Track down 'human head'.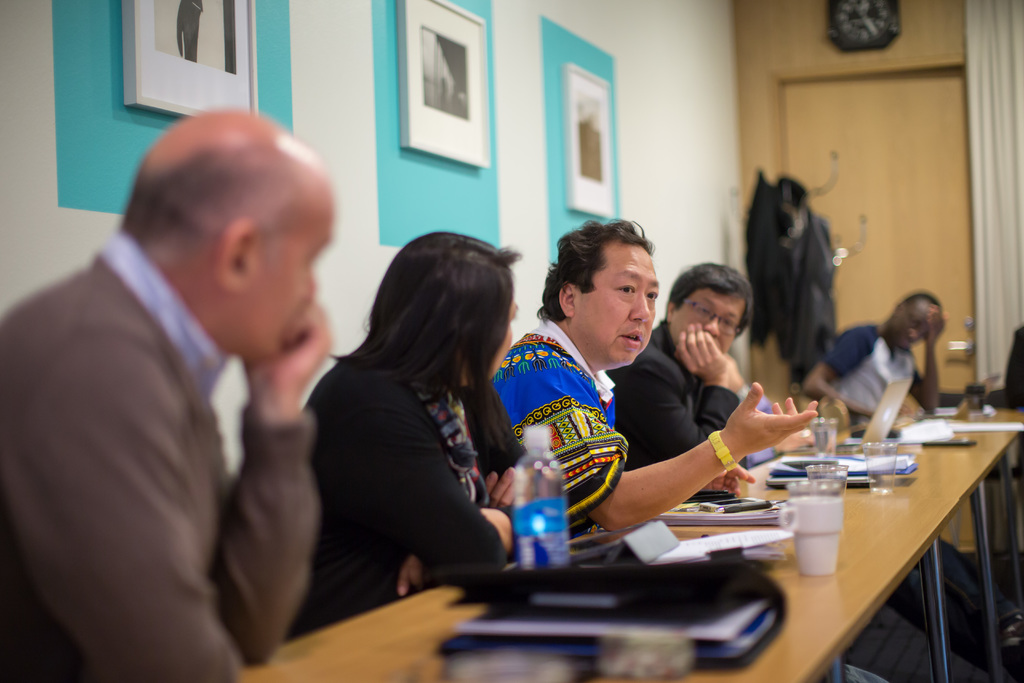
Tracked to l=888, t=289, r=941, b=354.
